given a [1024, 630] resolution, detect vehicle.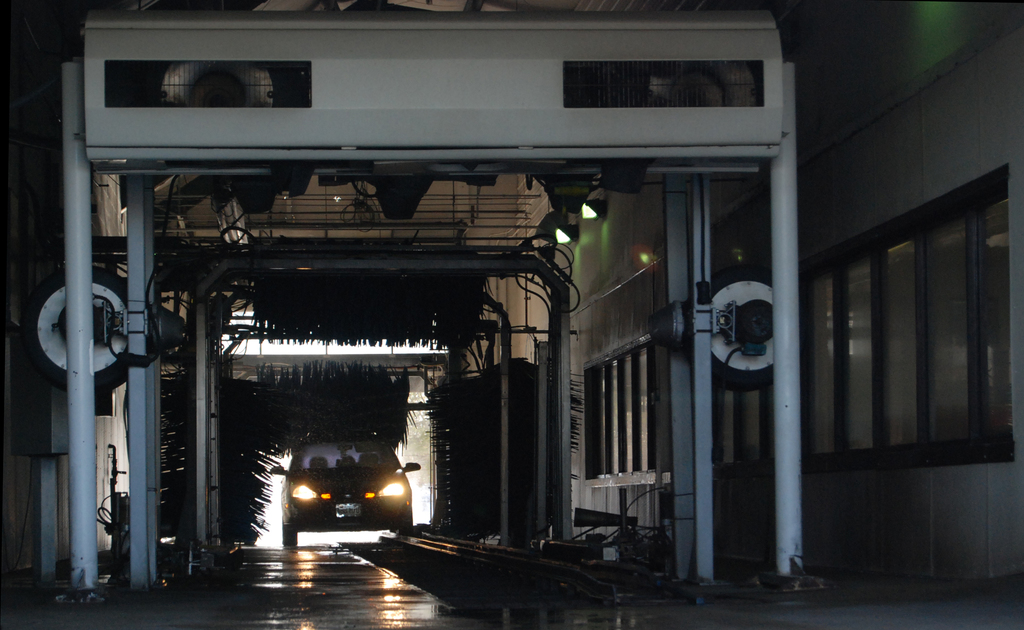
rect(248, 448, 418, 539).
